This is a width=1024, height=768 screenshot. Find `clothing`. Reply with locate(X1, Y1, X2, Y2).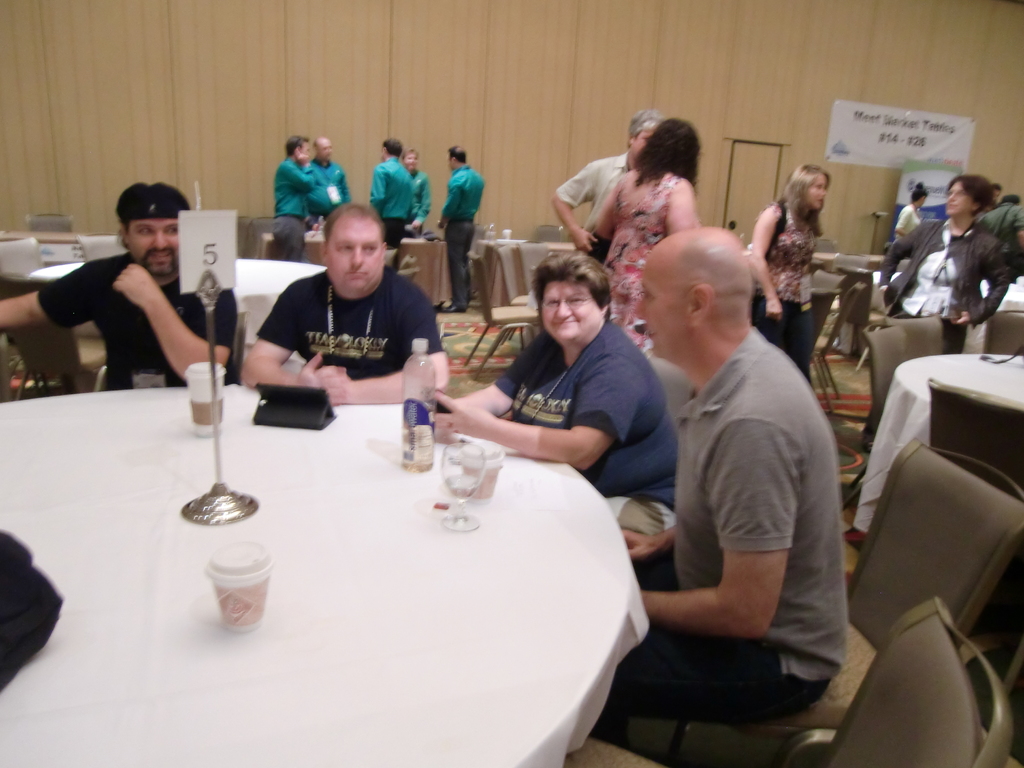
locate(607, 318, 854, 716).
